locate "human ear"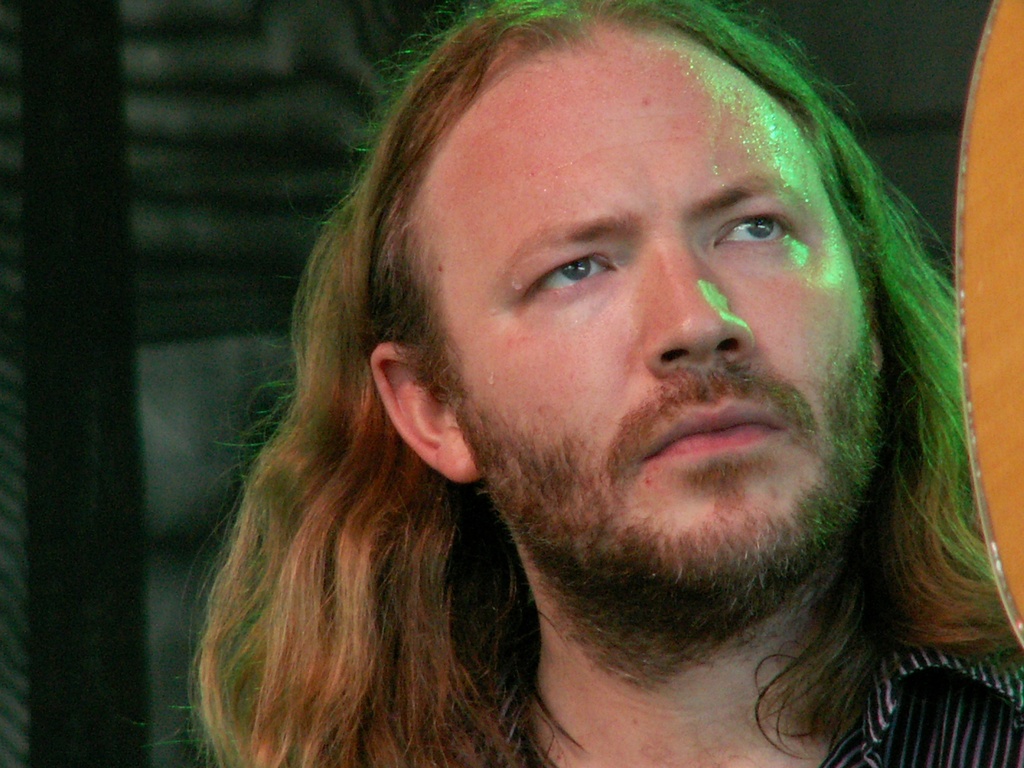
(left=872, top=333, right=884, bottom=373)
